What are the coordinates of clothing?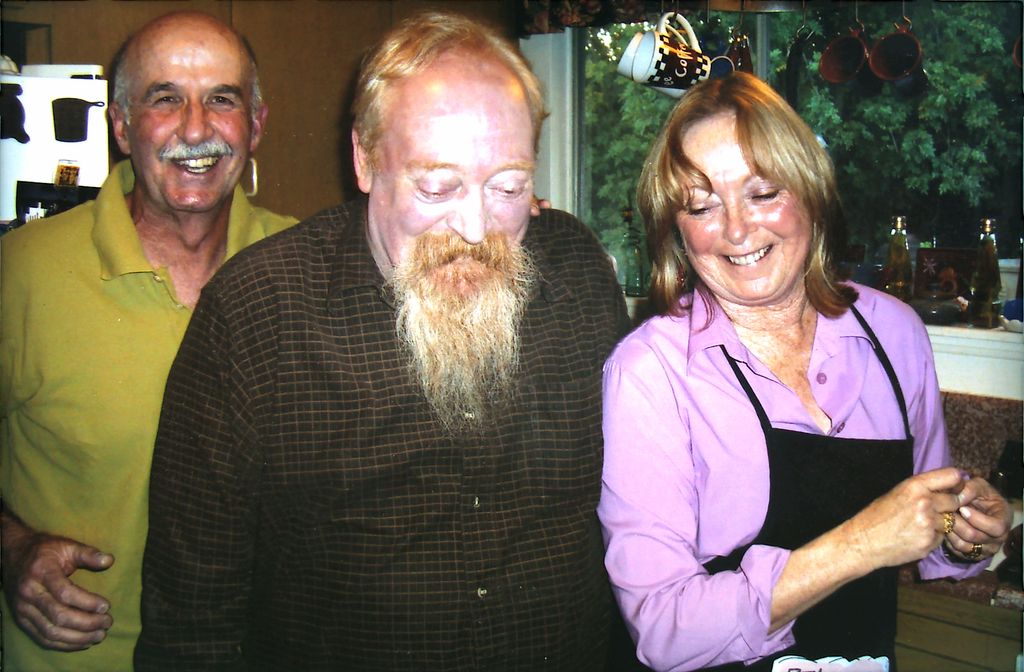
{"x1": 132, "y1": 194, "x2": 636, "y2": 671}.
